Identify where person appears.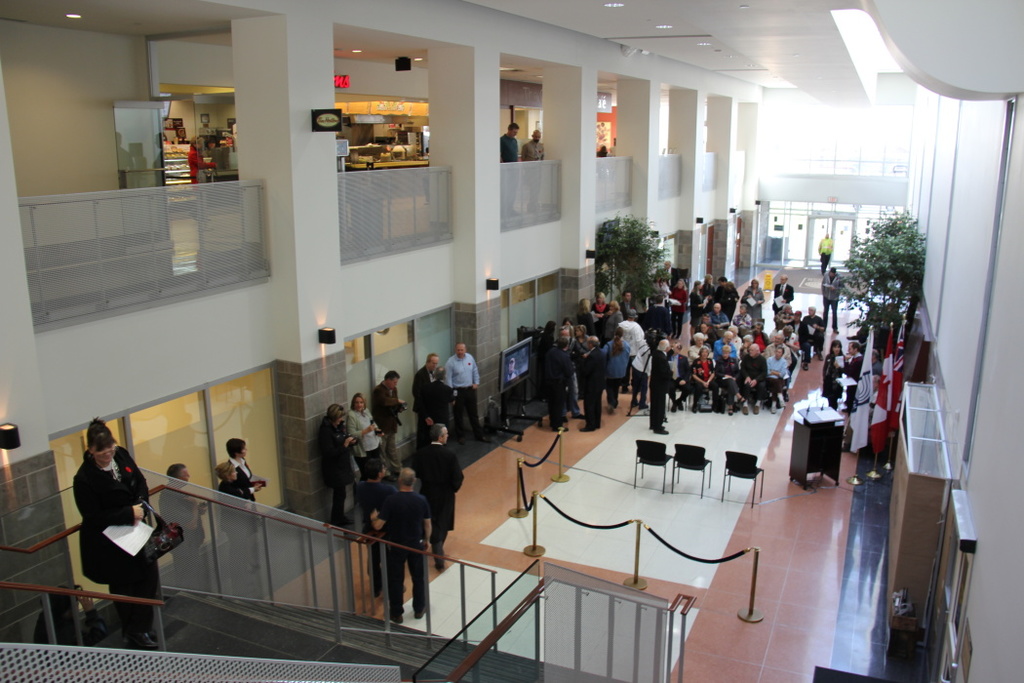
Appears at bbox(527, 126, 541, 161).
